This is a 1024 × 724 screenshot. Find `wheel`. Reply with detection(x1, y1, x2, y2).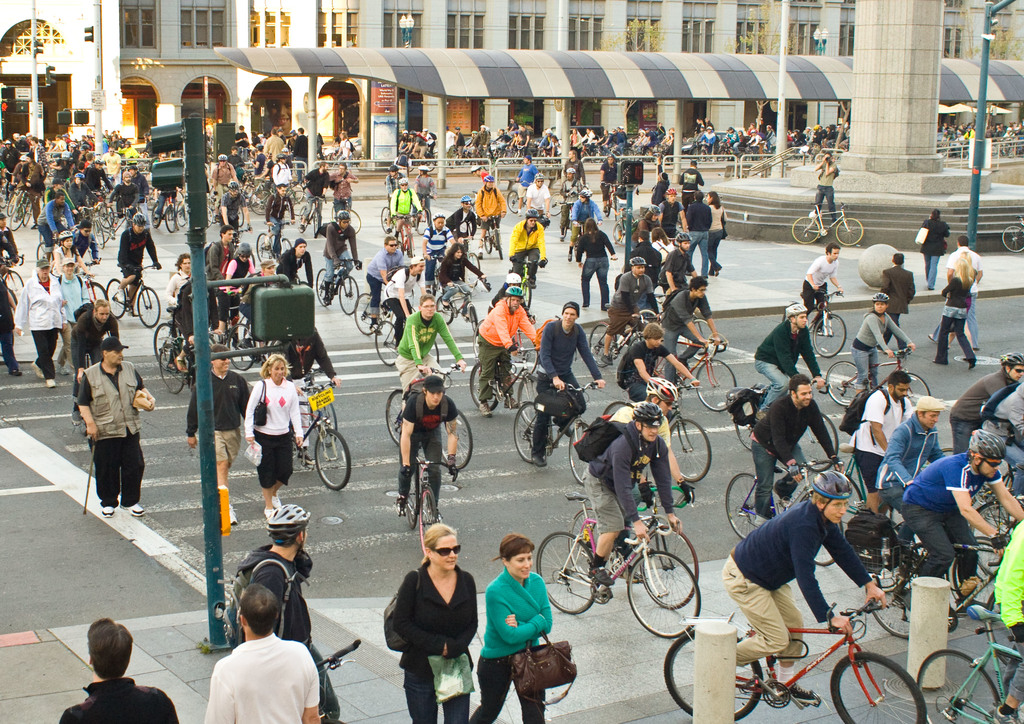
detection(806, 510, 850, 569).
